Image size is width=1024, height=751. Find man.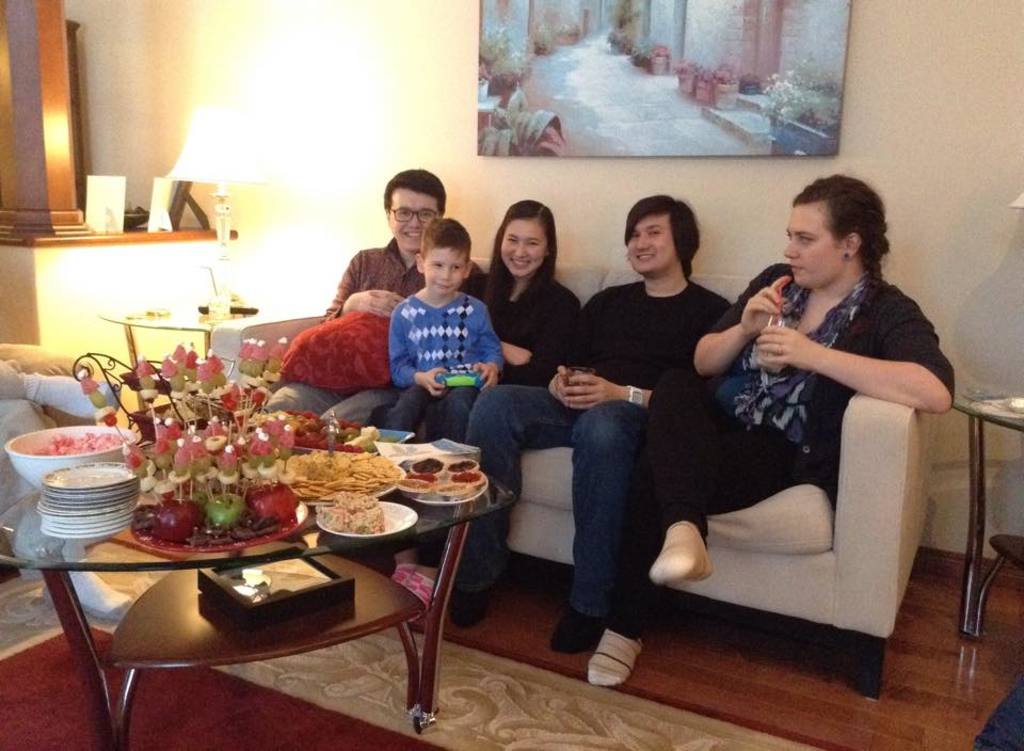
[left=445, top=194, right=729, bottom=653].
